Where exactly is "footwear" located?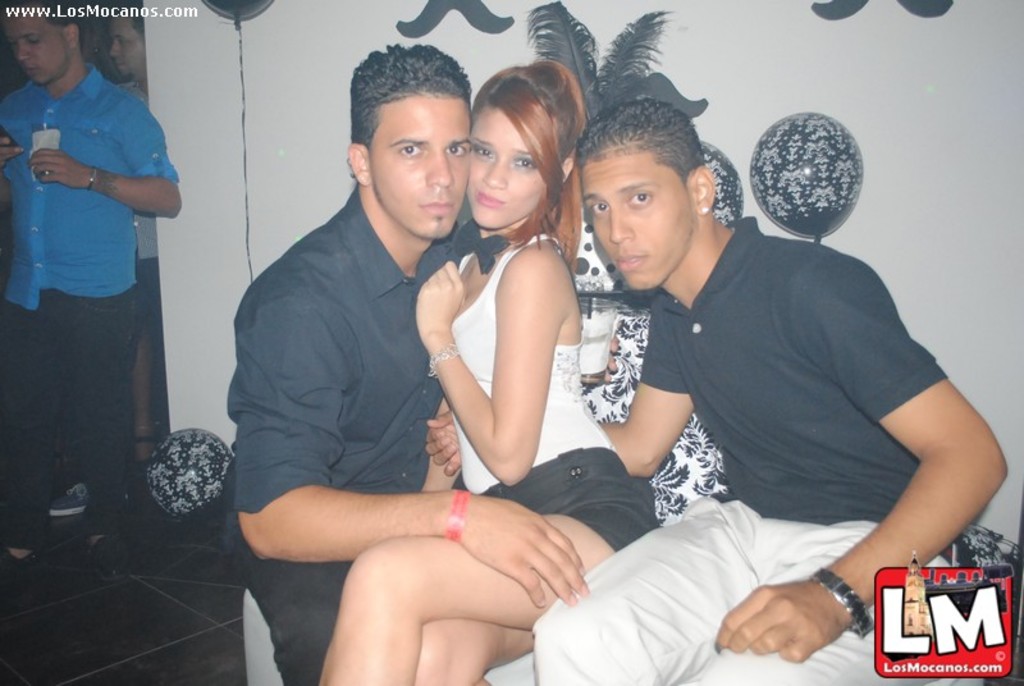
Its bounding box is pyautogui.locateOnScreen(131, 433, 154, 480).
